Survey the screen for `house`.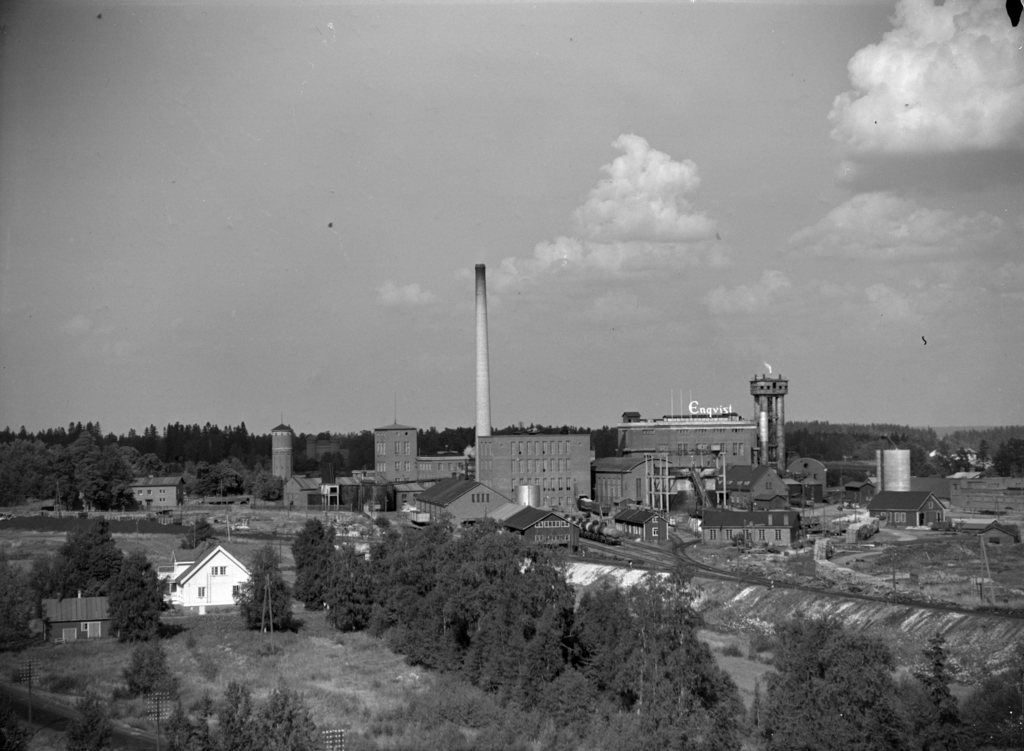
Survey found: Rect(418, 468, 516, 527).
